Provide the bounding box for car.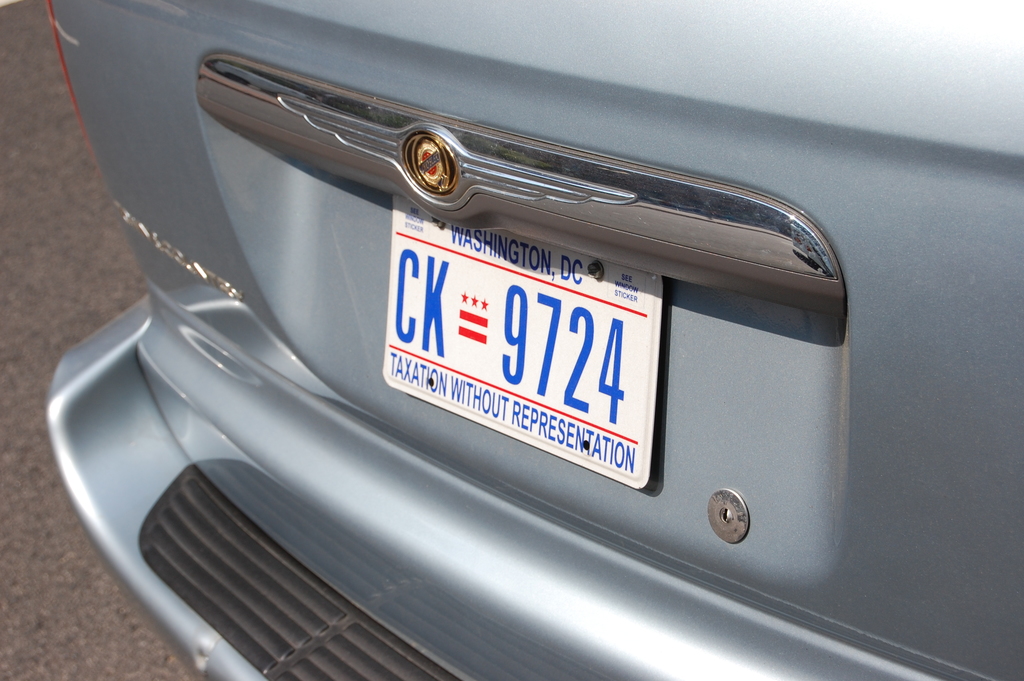
bbox=(45, 0, 1023, 680).
